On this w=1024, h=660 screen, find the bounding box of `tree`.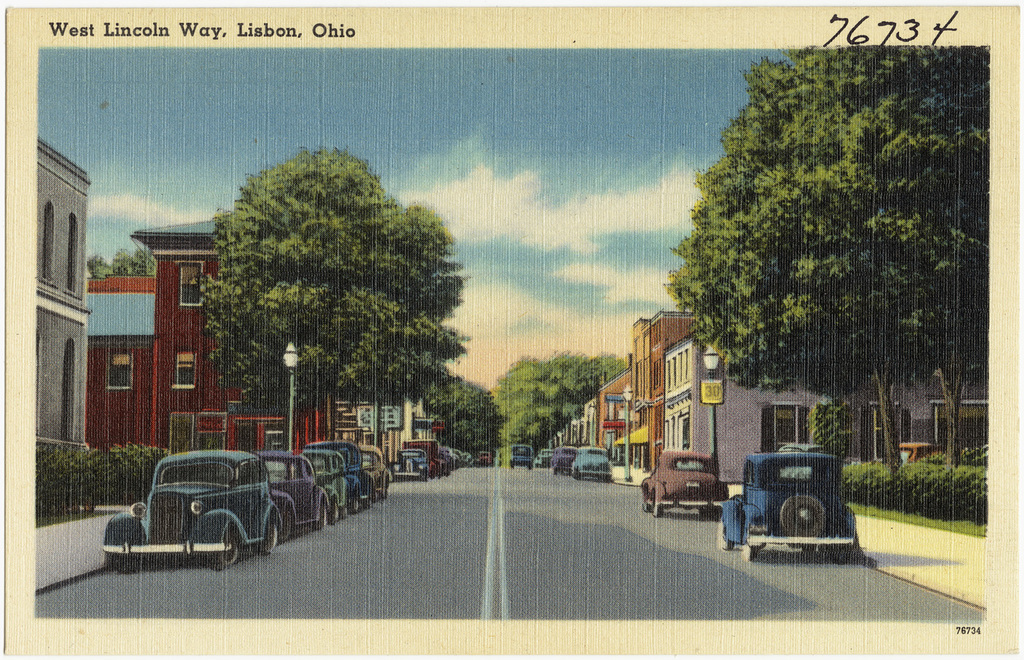
Bounding box: 424, 363, 510, 454.
